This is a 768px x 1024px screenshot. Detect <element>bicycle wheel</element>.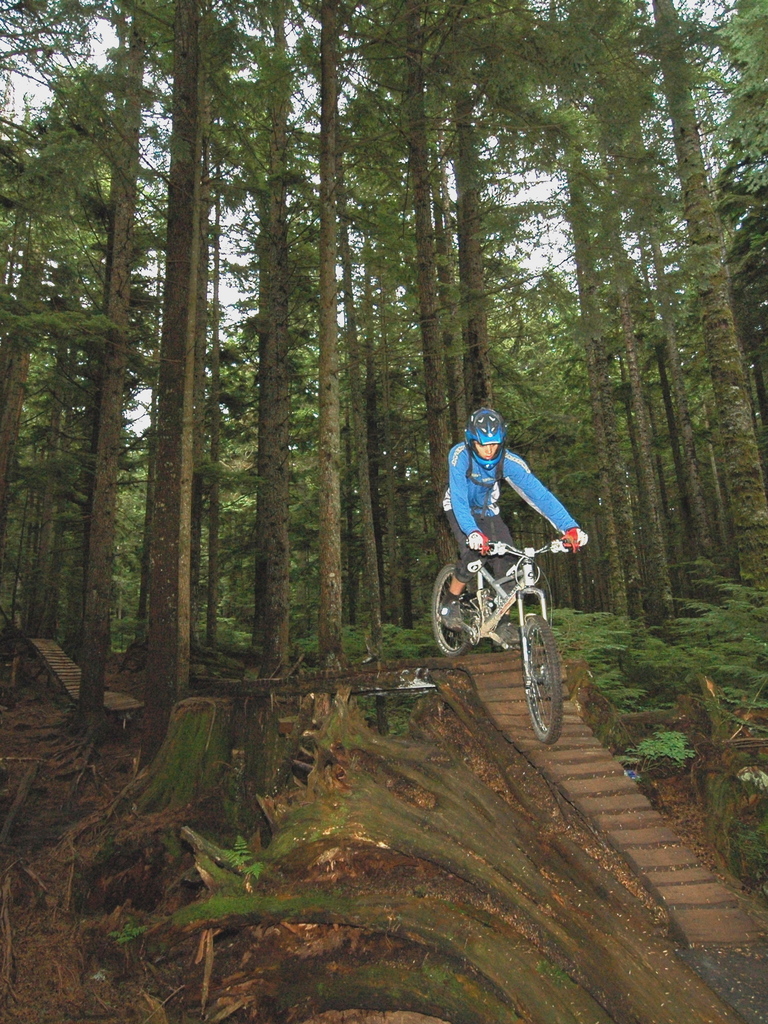
[x1=525, y1=613, x2=580, y2=742].
